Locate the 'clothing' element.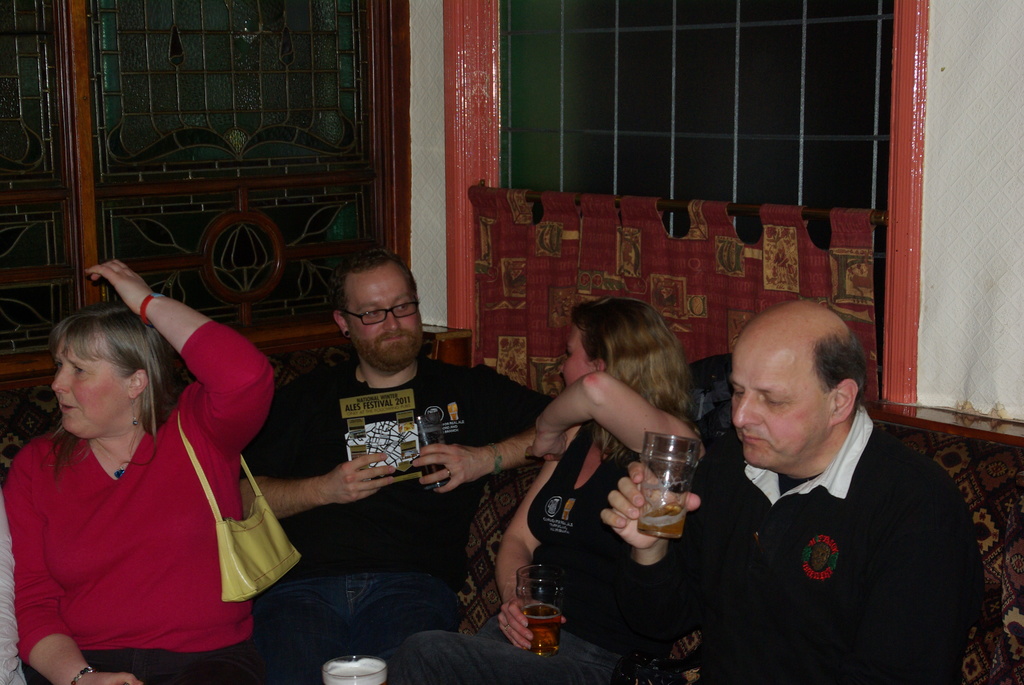
Element bbox: 412, 421, 689, 684.
